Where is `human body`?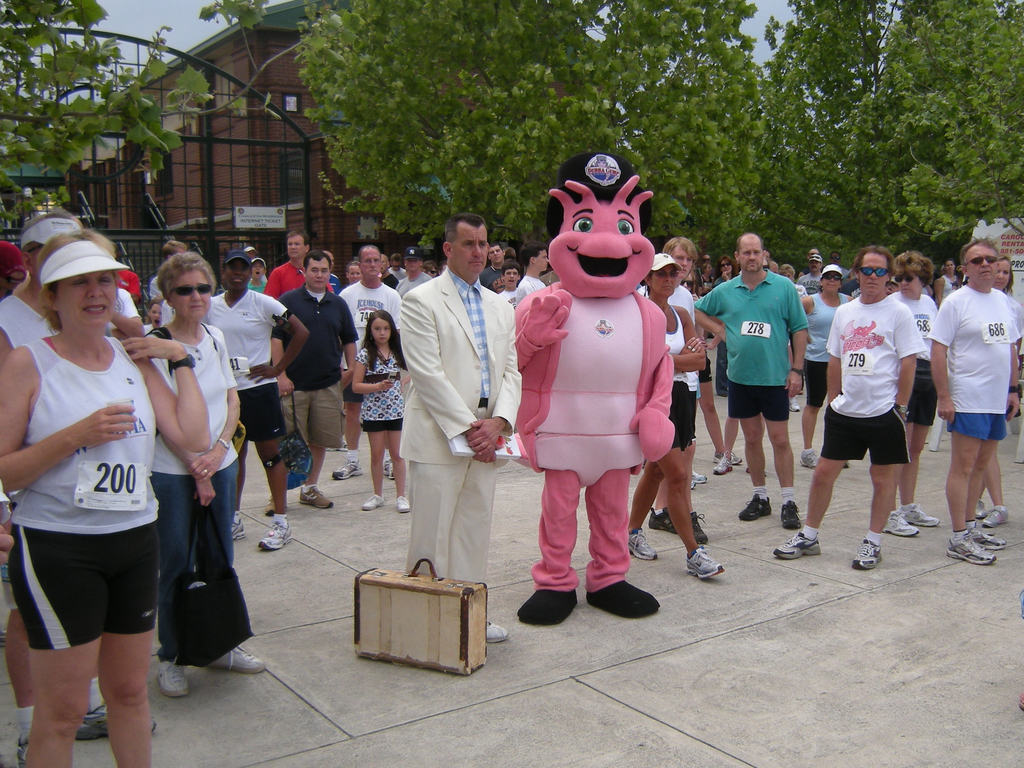
pyautogui.locateOnScreen(931, 280, 1023, 568).
